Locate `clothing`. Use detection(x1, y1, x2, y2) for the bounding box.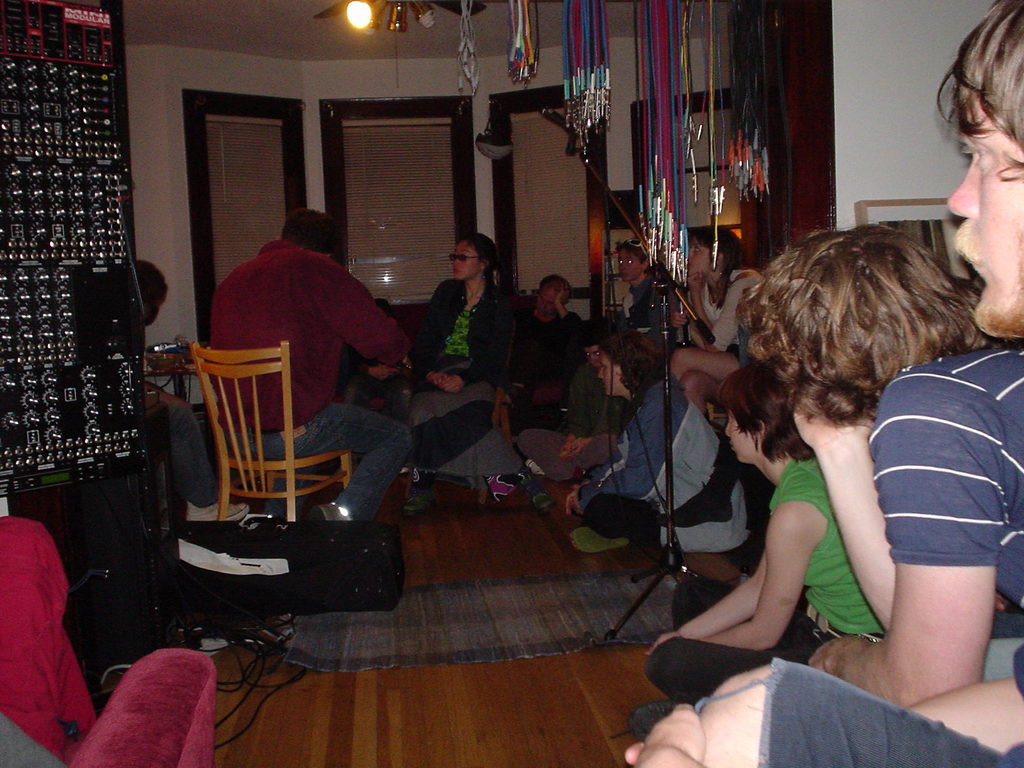
detection(862, 348, 1023, 622).
